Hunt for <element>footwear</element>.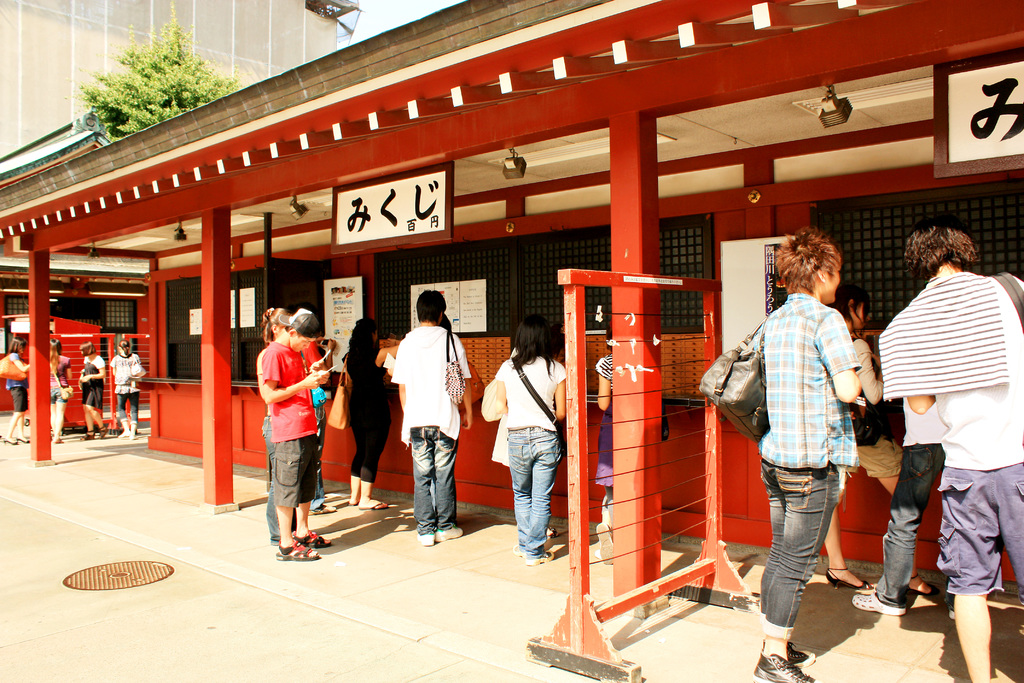
Hunted down at rect(115, 424, 132, 438).
